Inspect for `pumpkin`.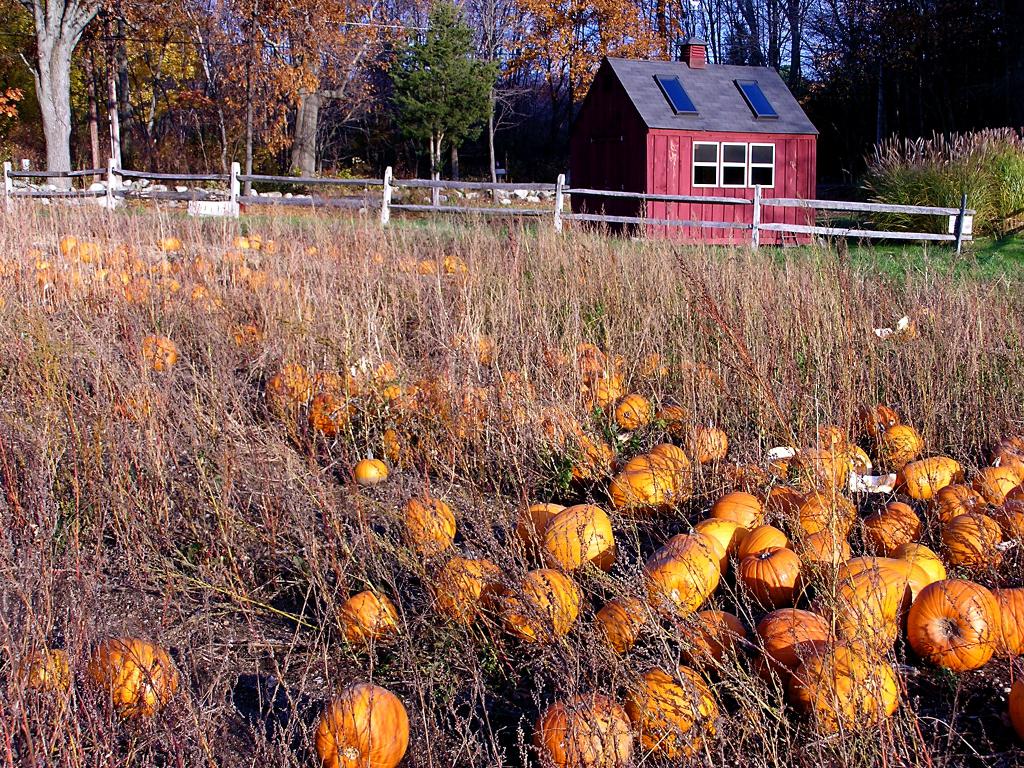
Inspection: box(20, 648, 75, 686).
